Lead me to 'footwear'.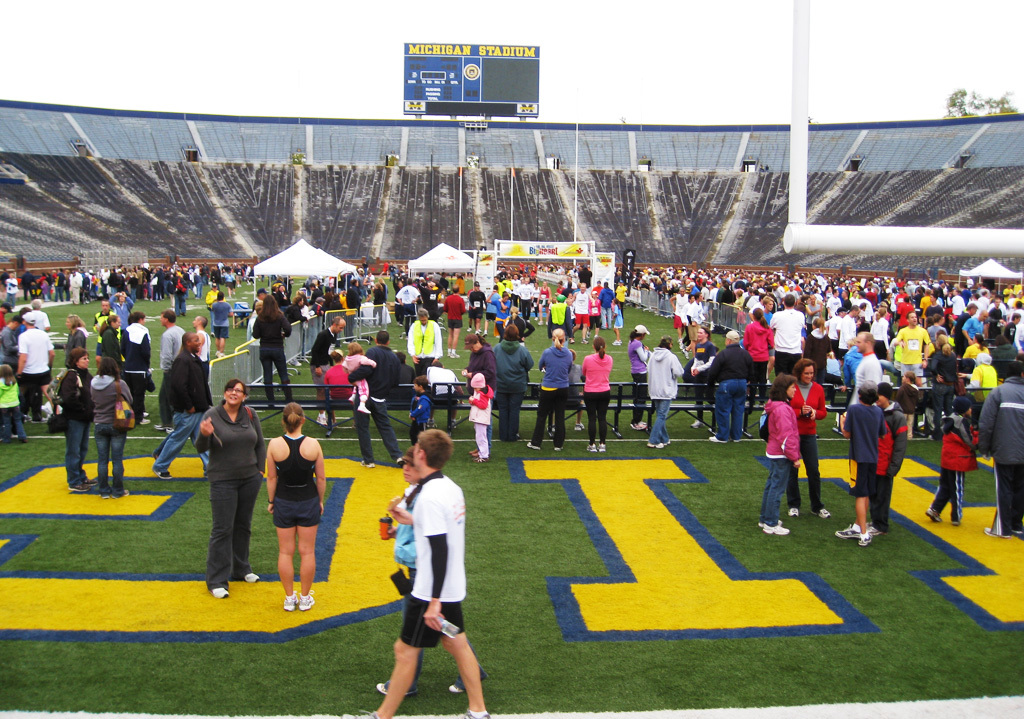
Lead to box=[865, 521, 884, 537].
